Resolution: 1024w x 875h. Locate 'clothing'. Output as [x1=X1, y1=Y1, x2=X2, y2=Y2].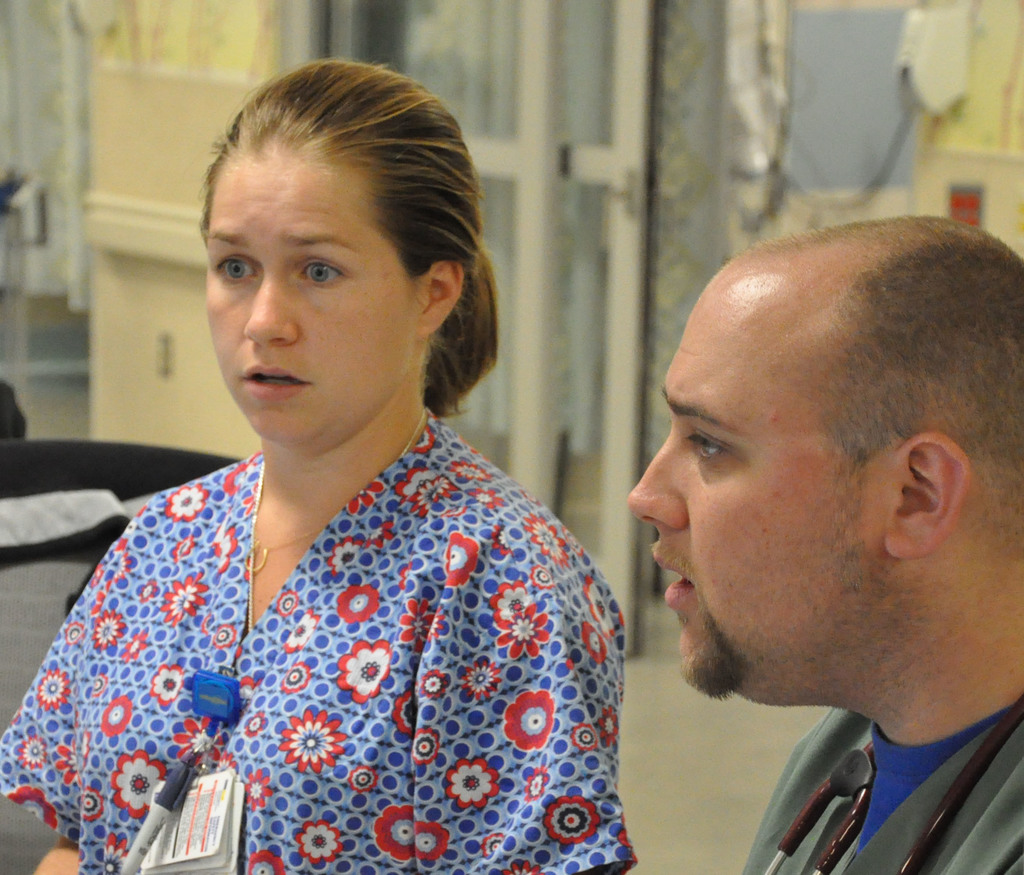
[x1=23, y1=359, x2=660, y2=861].
